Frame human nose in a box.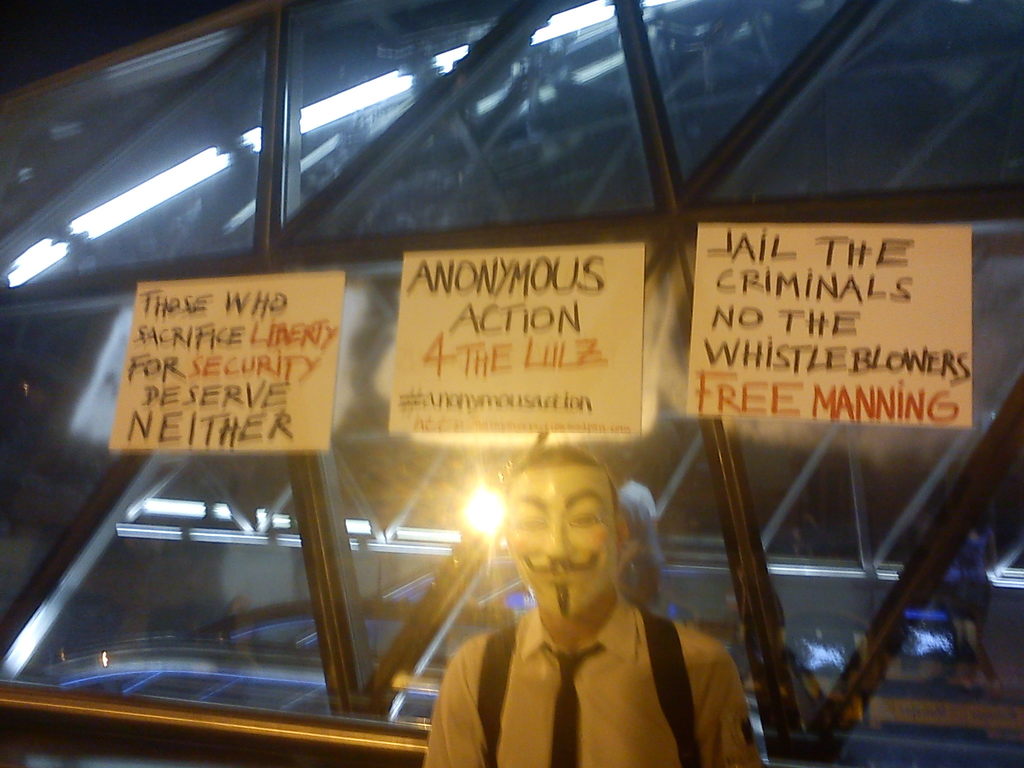
Rect(541, 512, 568, 560).
